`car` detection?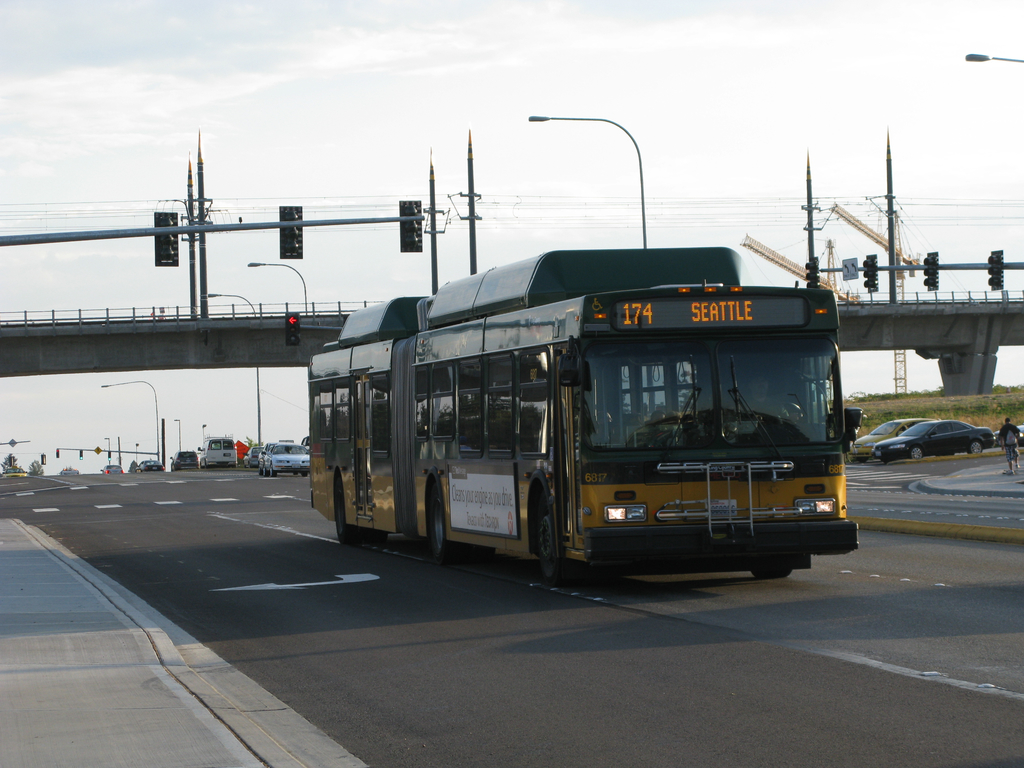
x1=264, y1=443, x2=310, y2=475
